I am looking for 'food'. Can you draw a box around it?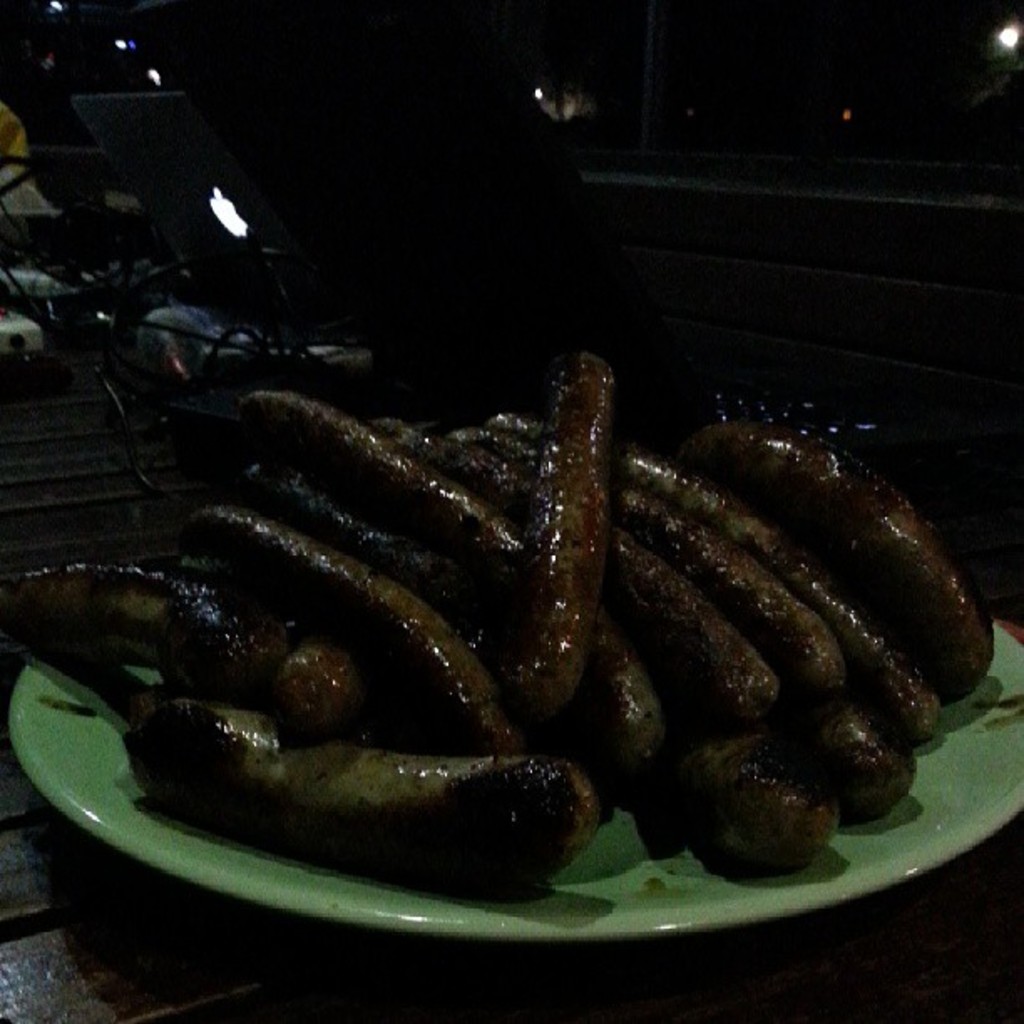
Sure, the bounding box is l=134, t=371, r=1006, b=934.
